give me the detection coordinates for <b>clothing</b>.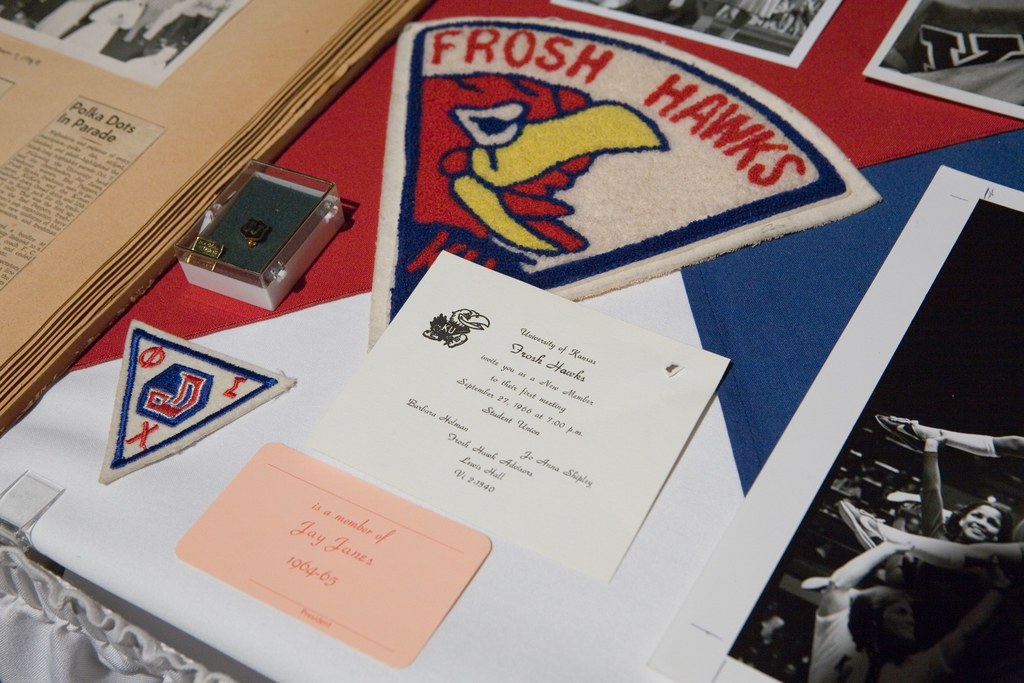
box=[881, 523, 960, 575].
